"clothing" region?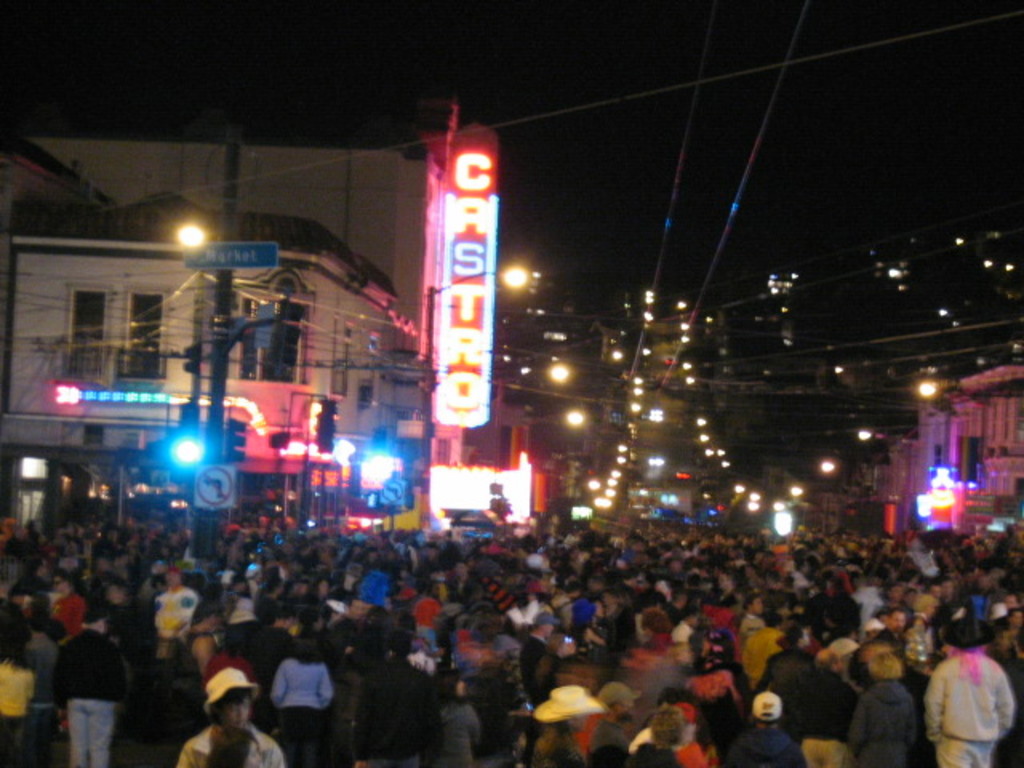
x1=806 y1=597 x2=829 y2=640
